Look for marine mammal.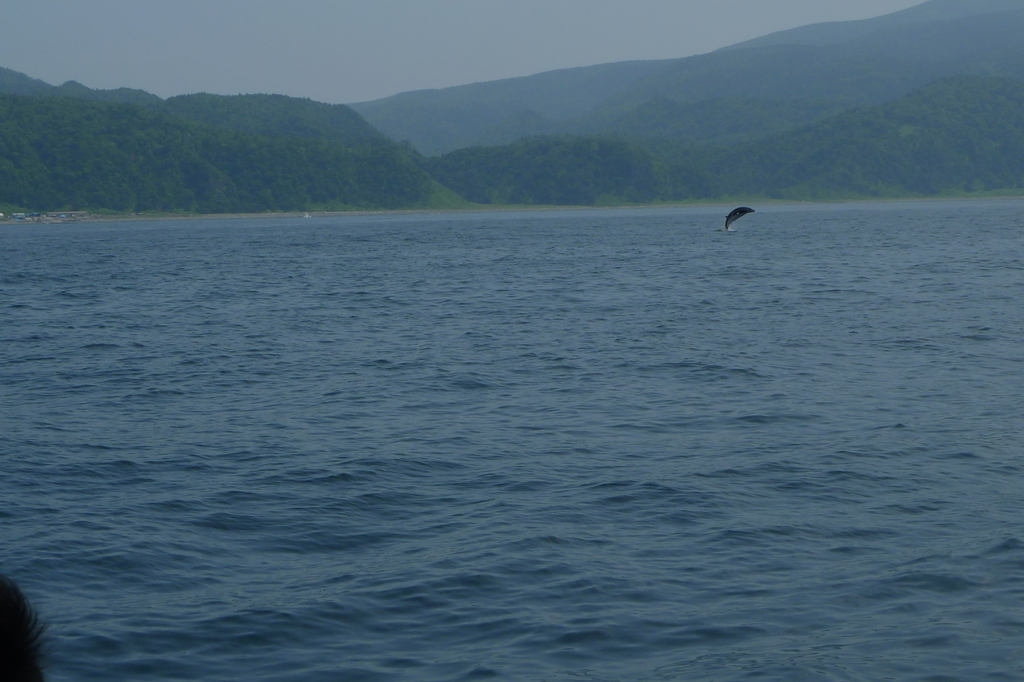
Found: l=723, t=212, r=754, b=233.
